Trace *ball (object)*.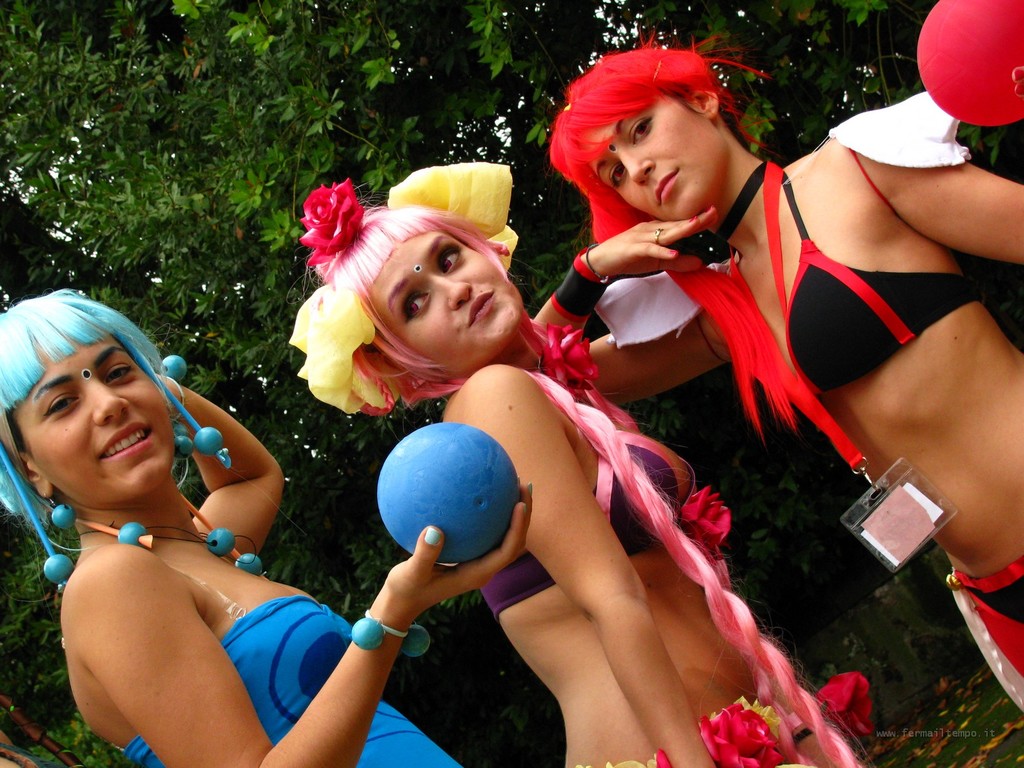
Traced to [left=380, top=426, right=518, bottom=565].
